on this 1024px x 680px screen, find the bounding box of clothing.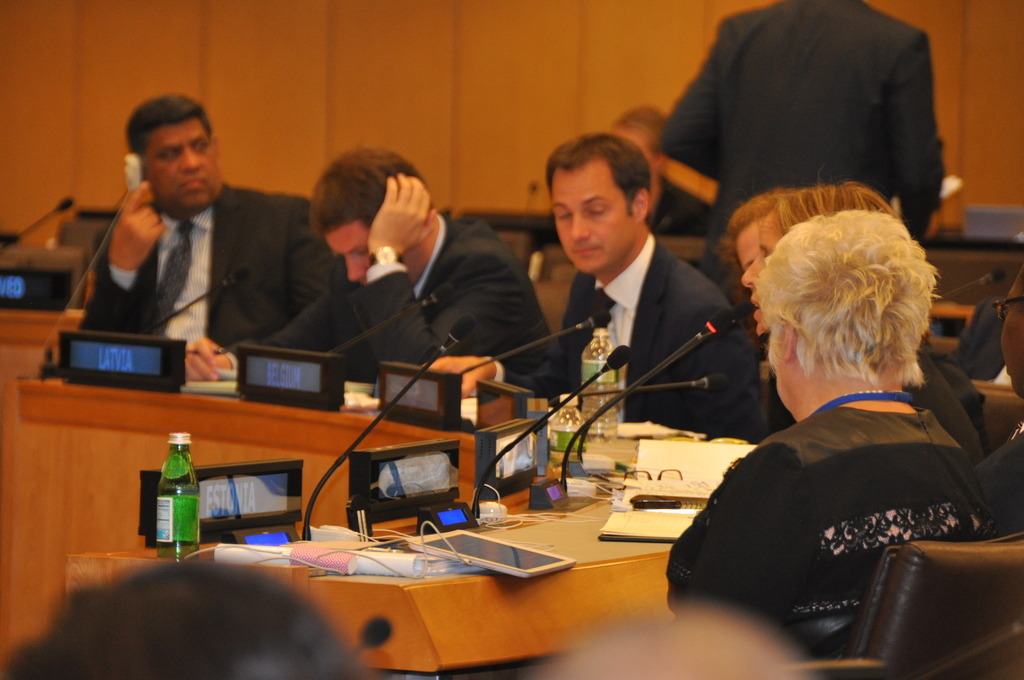
Bounding box: 485:229:766:442.
